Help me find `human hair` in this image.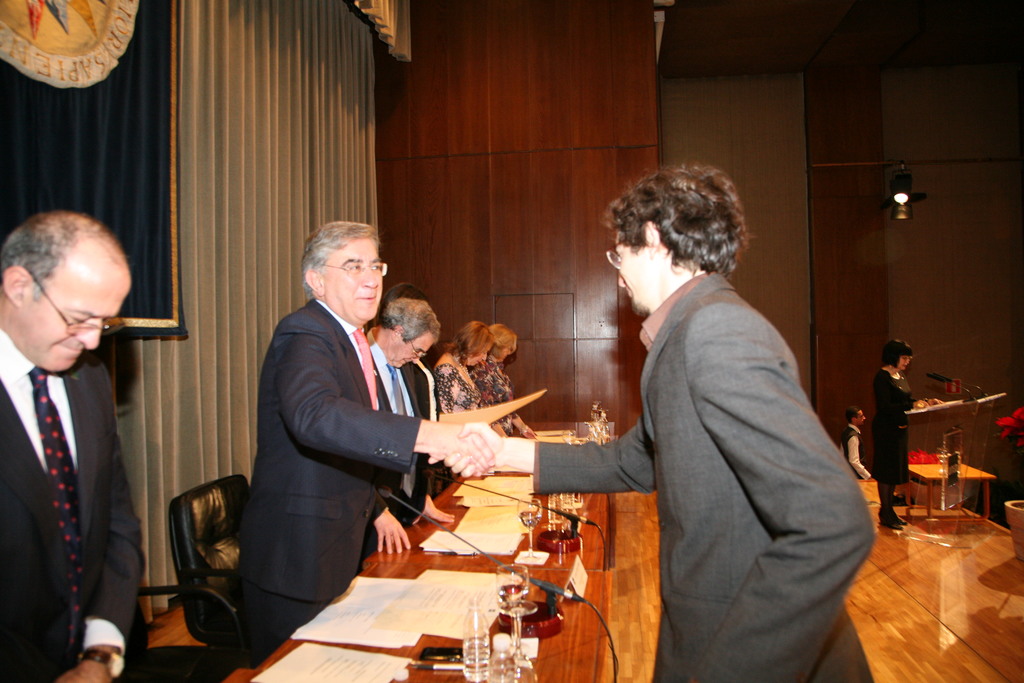
Found it: <region>0, 212, 95, 302</region>.
